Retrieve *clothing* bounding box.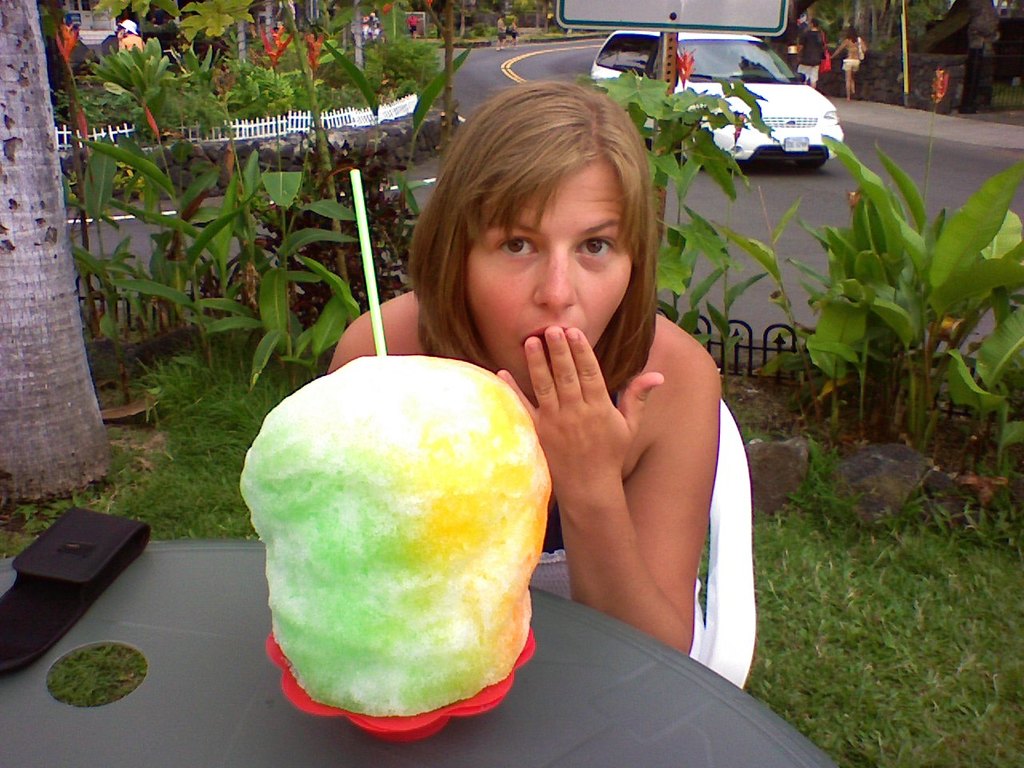
Bounding box: <bbox>530, 547, 710, 666</bbox>.
